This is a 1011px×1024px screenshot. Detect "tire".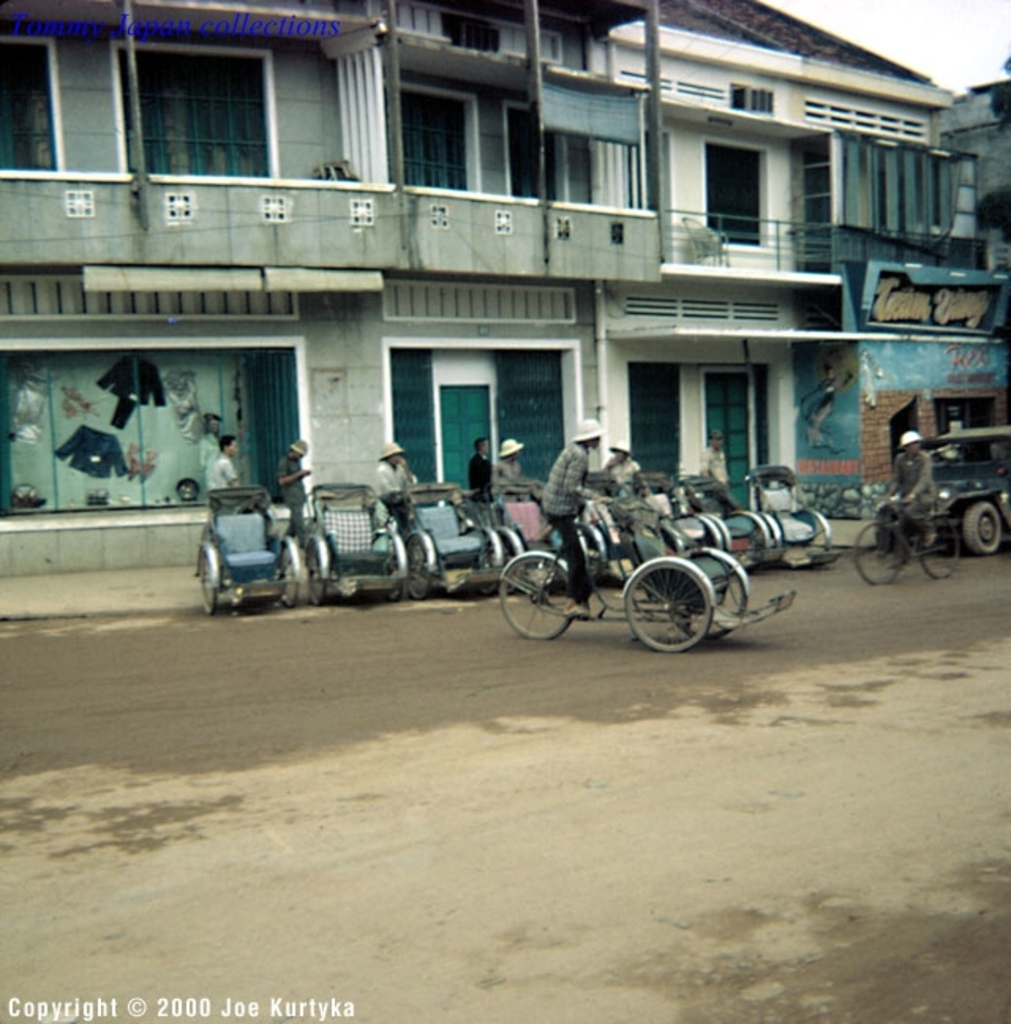
box(558, 515, 611, 583).
